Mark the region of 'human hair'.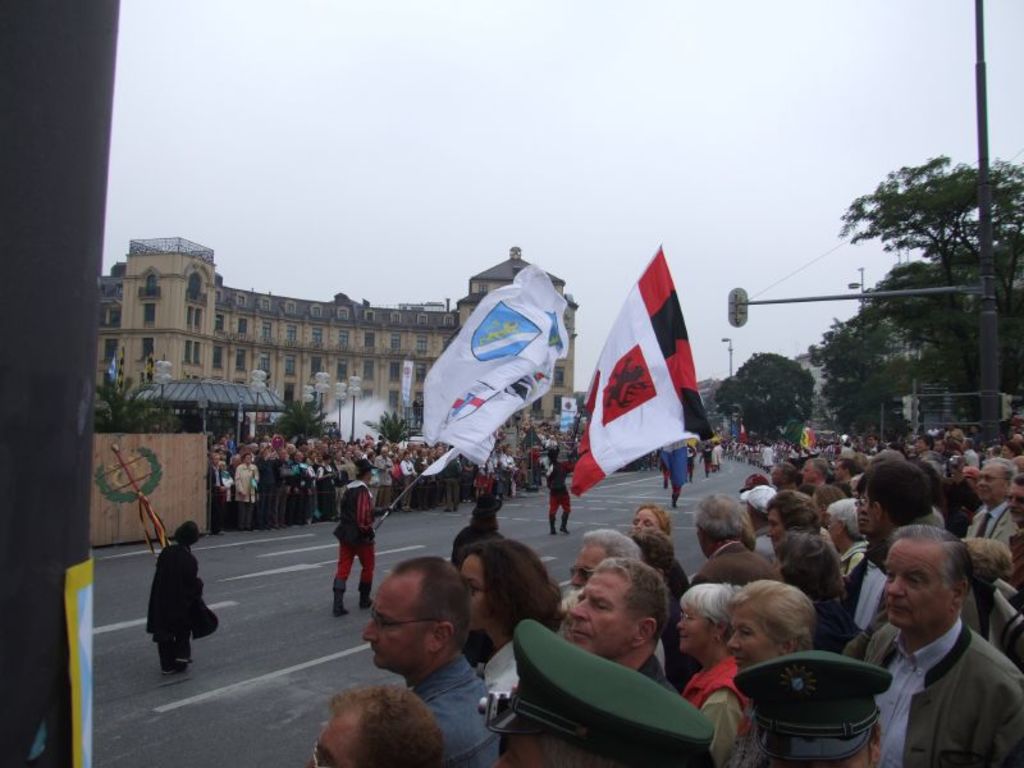
Region: bbox=[855, 462, 938, 526].
